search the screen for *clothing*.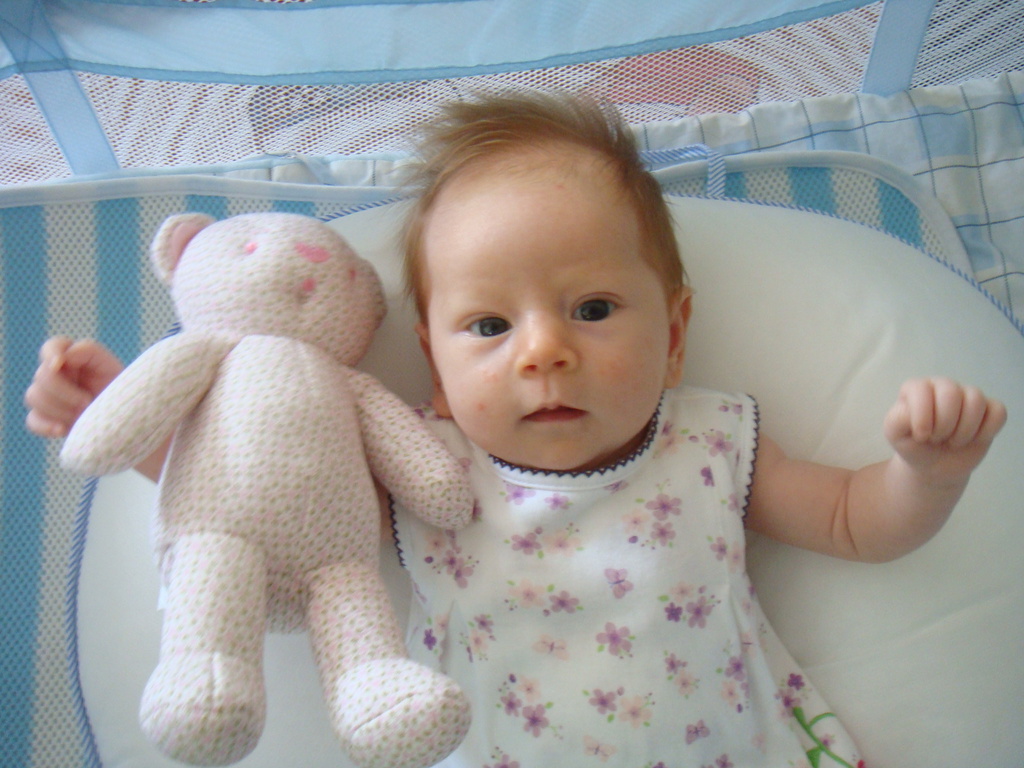
Found at [335,389,879,733].
